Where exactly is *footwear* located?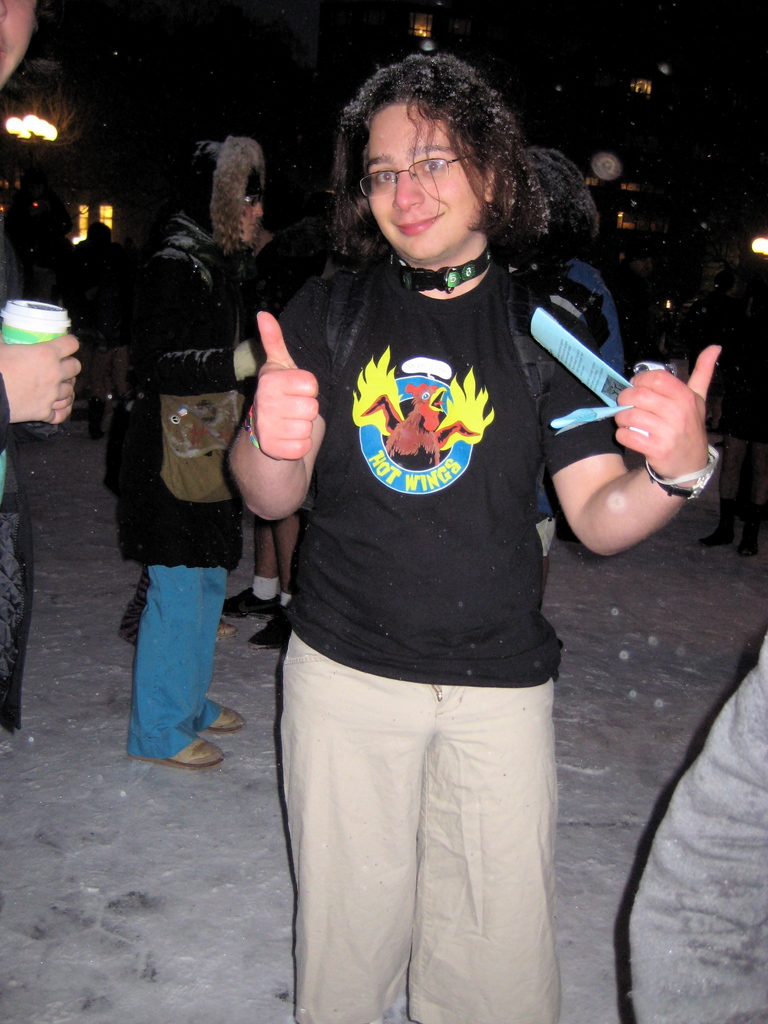
Its bounding box is select_region(245, 611, 292, 653).
